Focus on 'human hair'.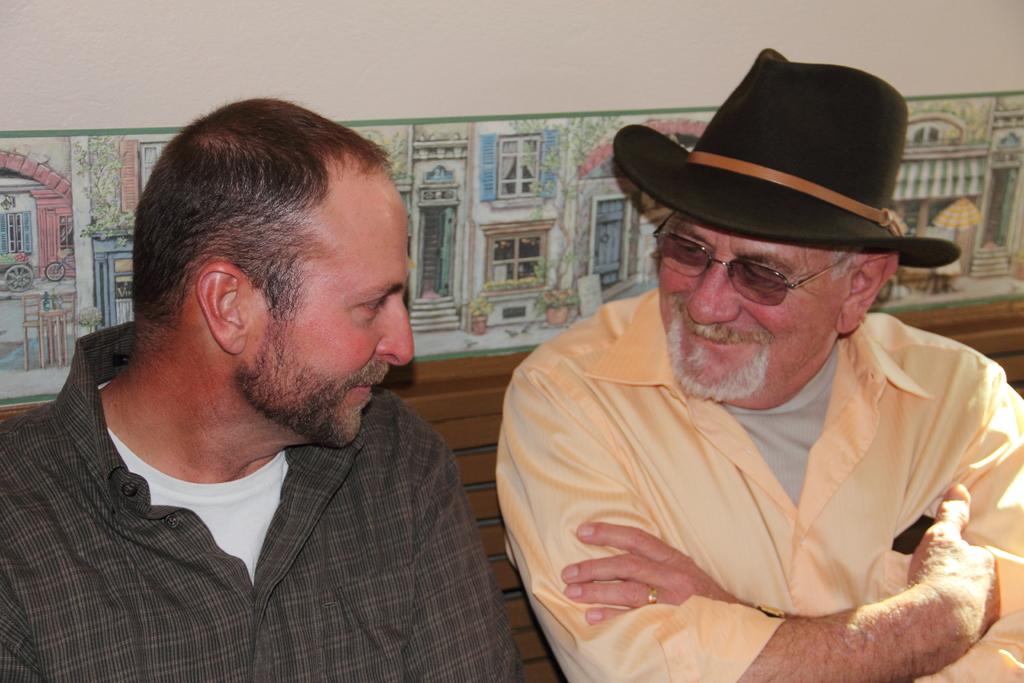
Focused at pyautogui.locateOnScreen(129, 109, 406, 383).
